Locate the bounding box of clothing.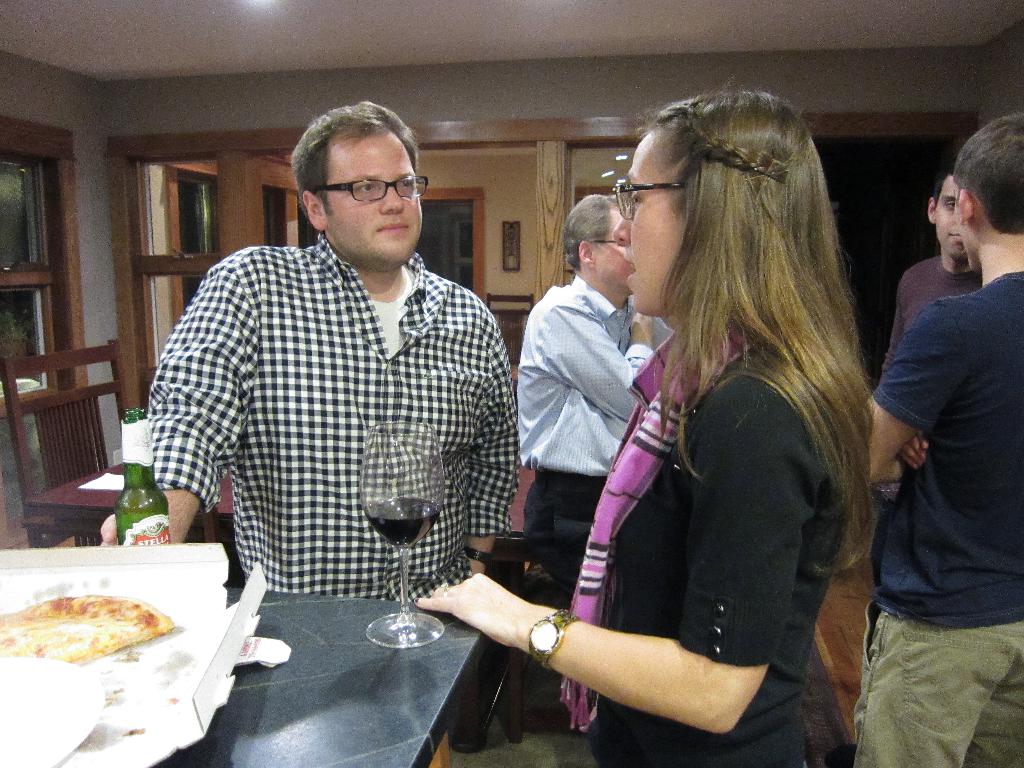
Bounding box: 881 248 975 593.
